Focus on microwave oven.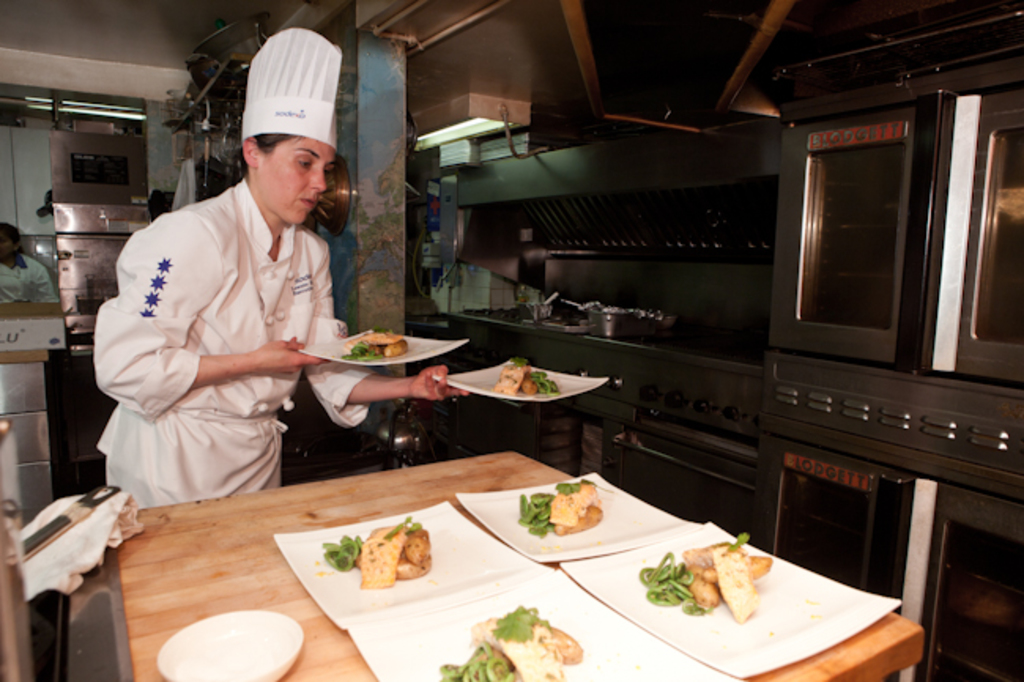
Focused at bbox=[774, 5, 1022, 484].
